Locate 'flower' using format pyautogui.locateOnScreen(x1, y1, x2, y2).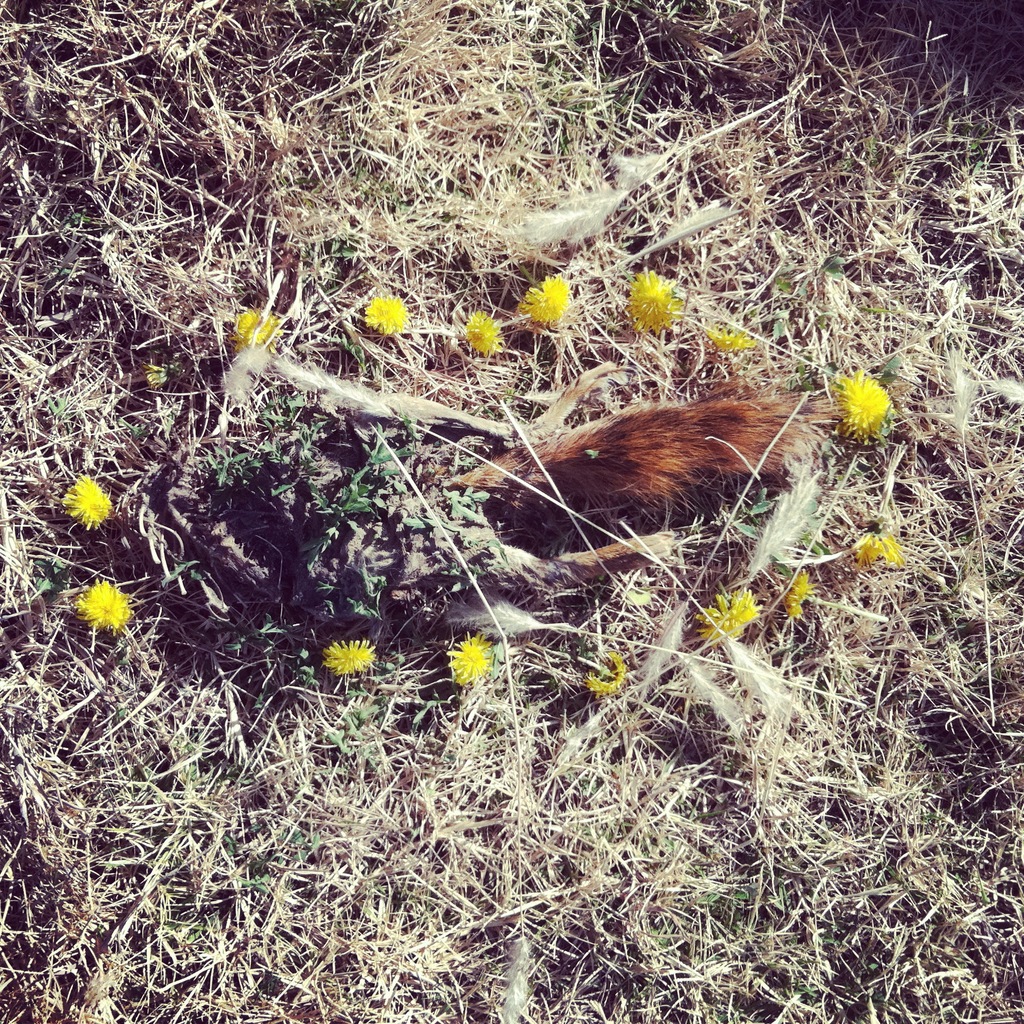
pyautogui.locateOnScreen(704, 324, 753, 356).
